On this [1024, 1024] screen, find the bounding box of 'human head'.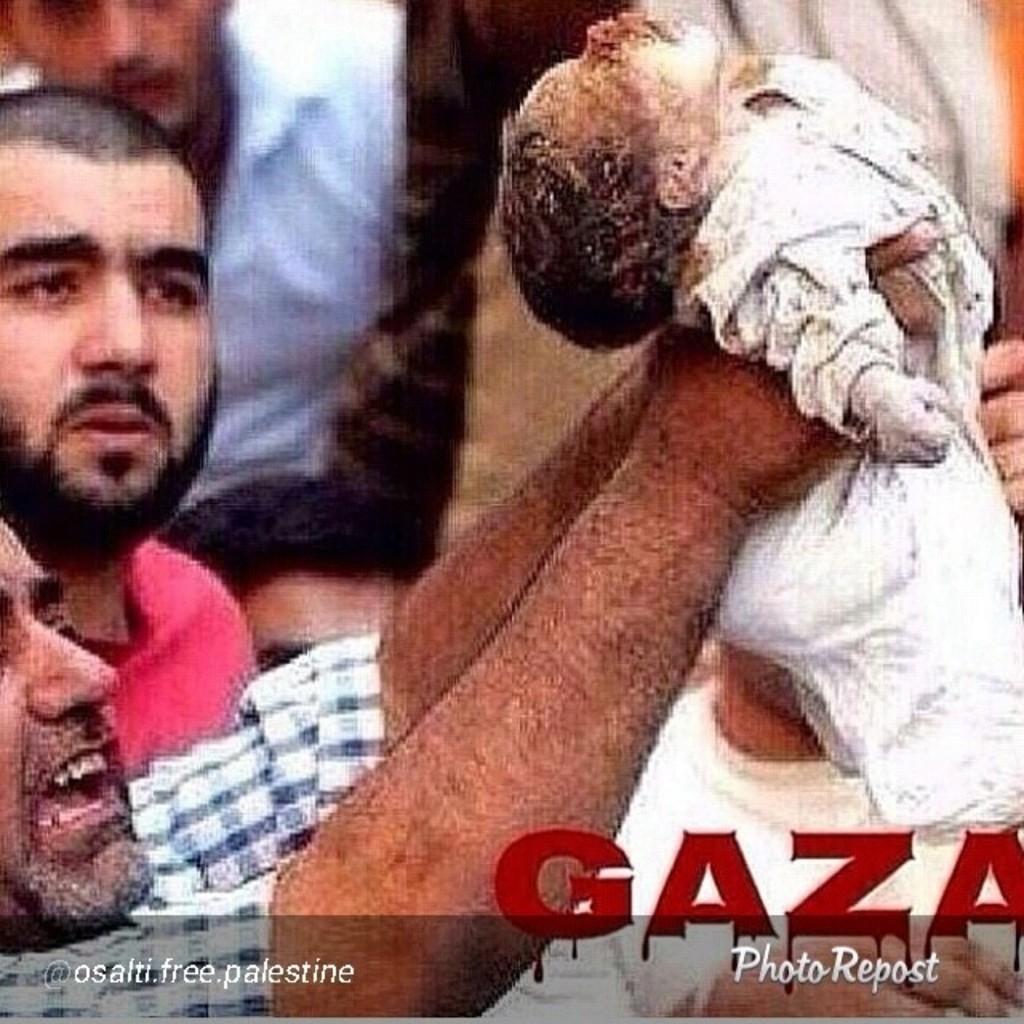
Bounding box: box=[0, 0, 232, 147].
